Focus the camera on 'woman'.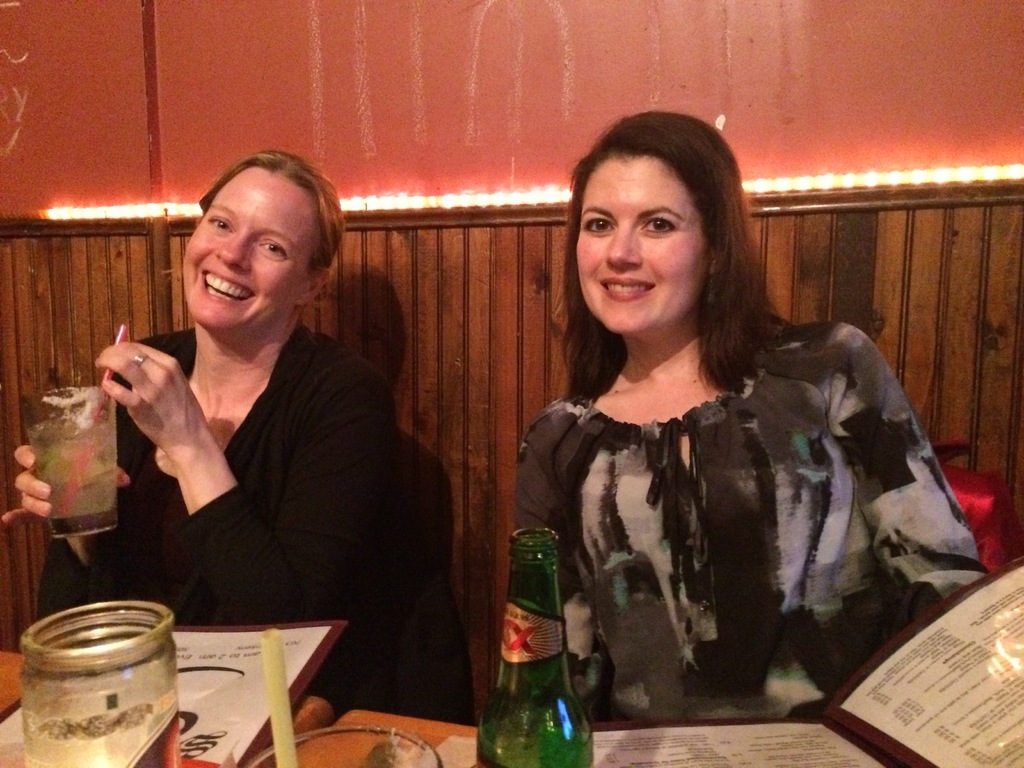
Focus region: <region>0, 146, 406, 701</region>.
